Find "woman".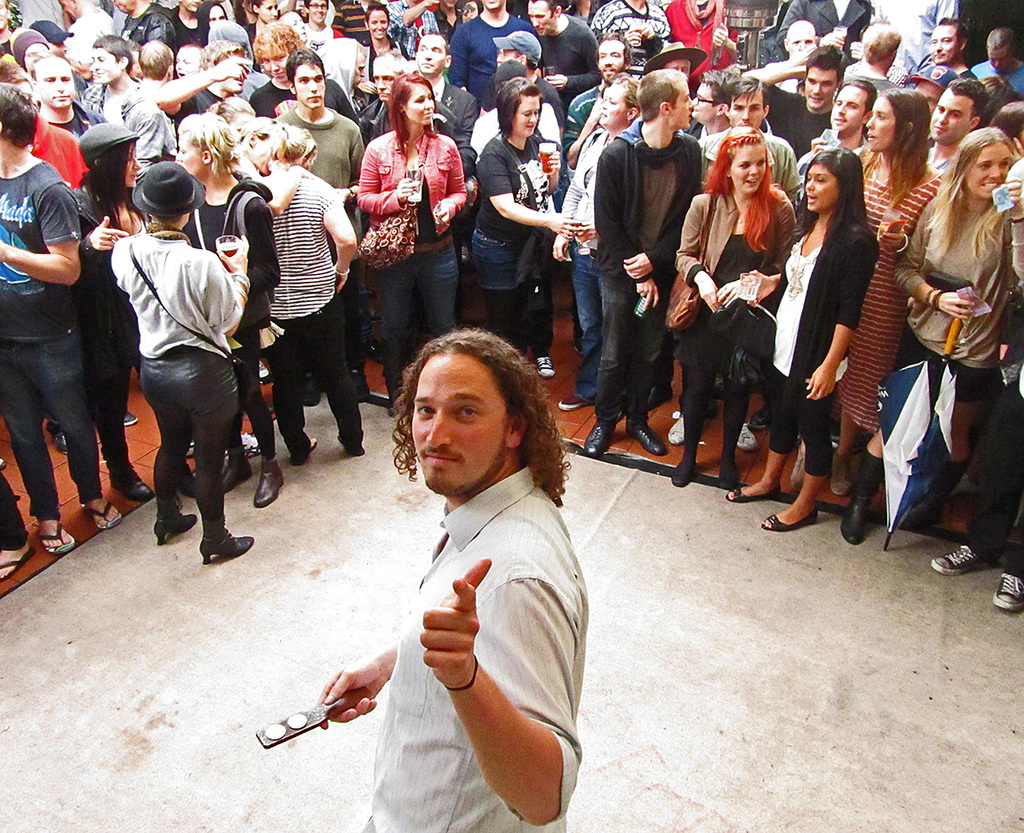
region(478, 73, 578, 351).
